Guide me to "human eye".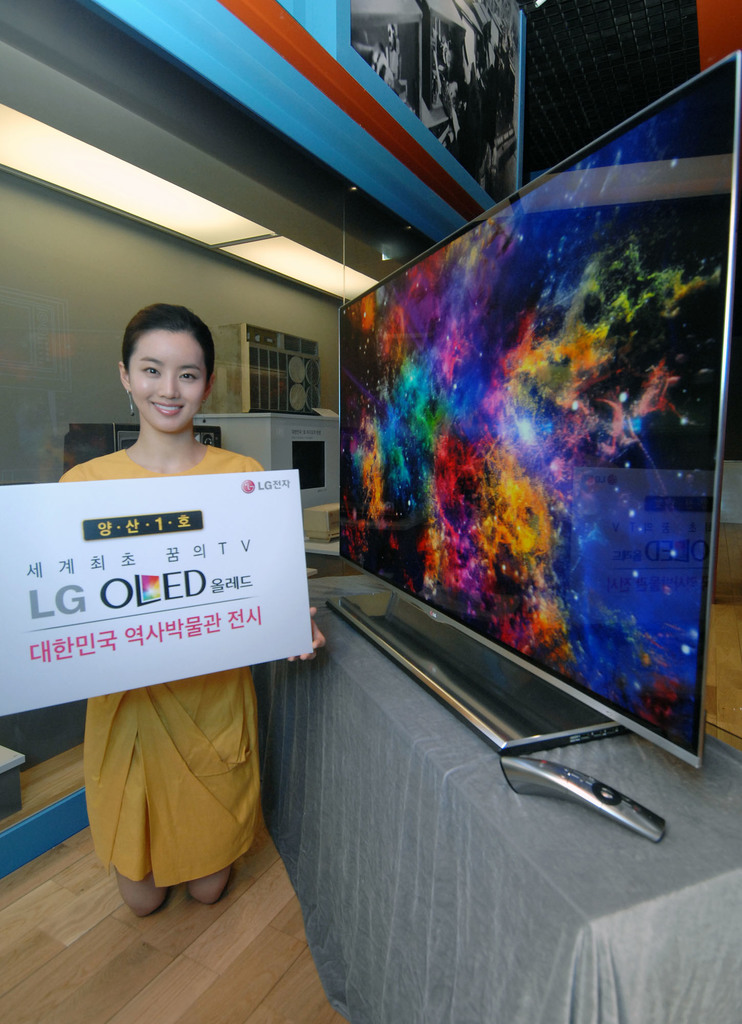
Guidance: bbox=(174, 369, 200, 385).
